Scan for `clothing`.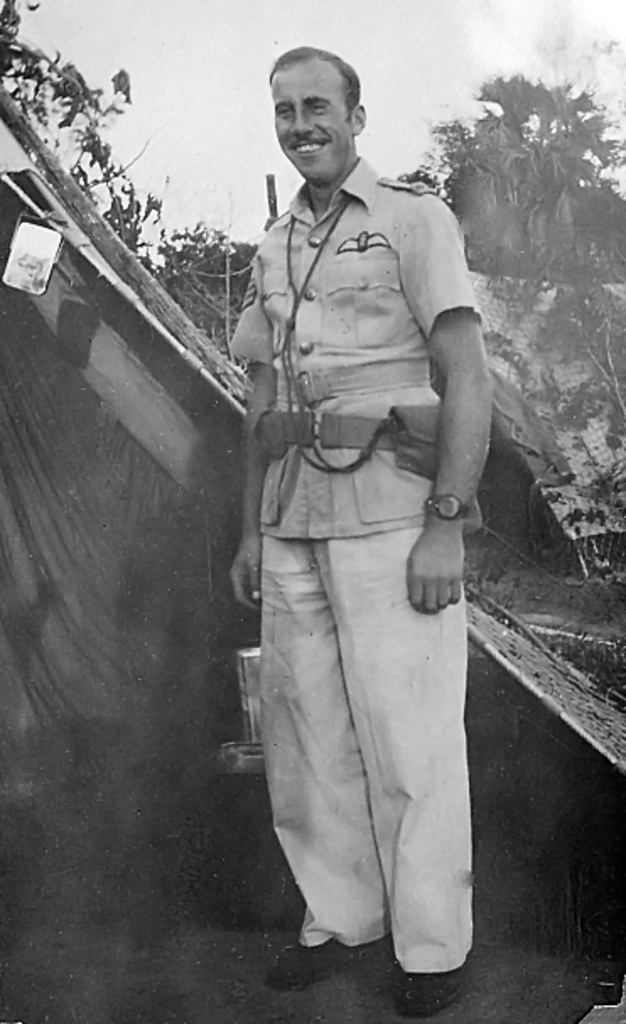
Scan result: <region>231, 150, 518, 972</region>.
